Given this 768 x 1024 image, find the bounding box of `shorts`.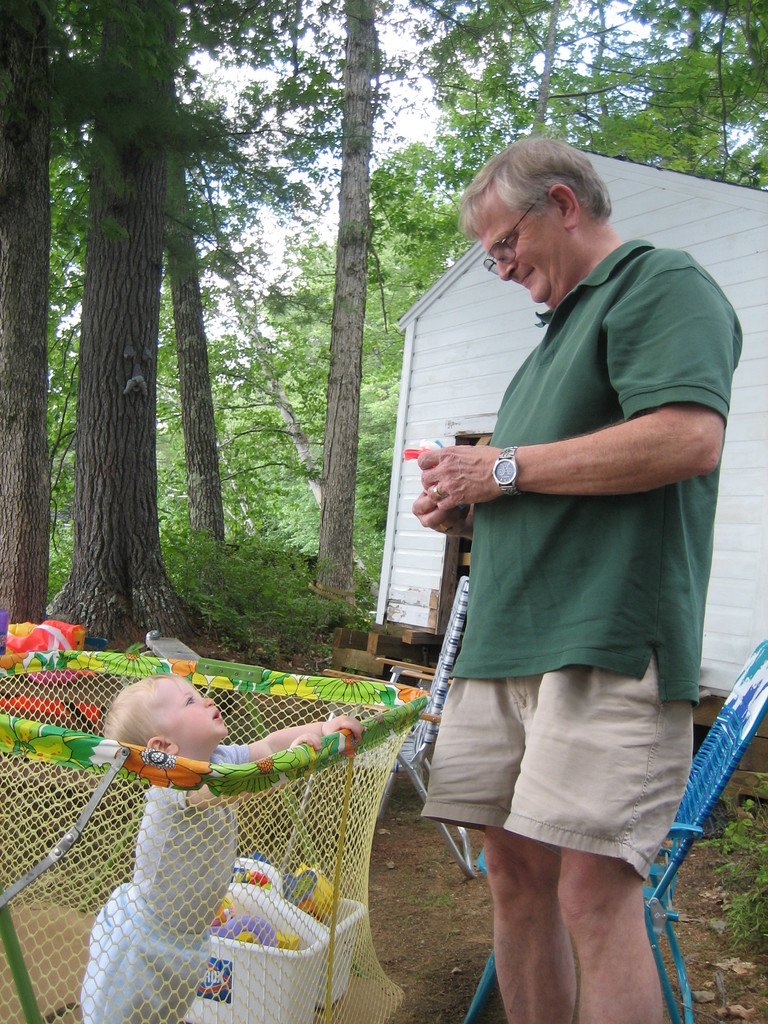
x1=418 y1=653 x2=693 y2=884.
